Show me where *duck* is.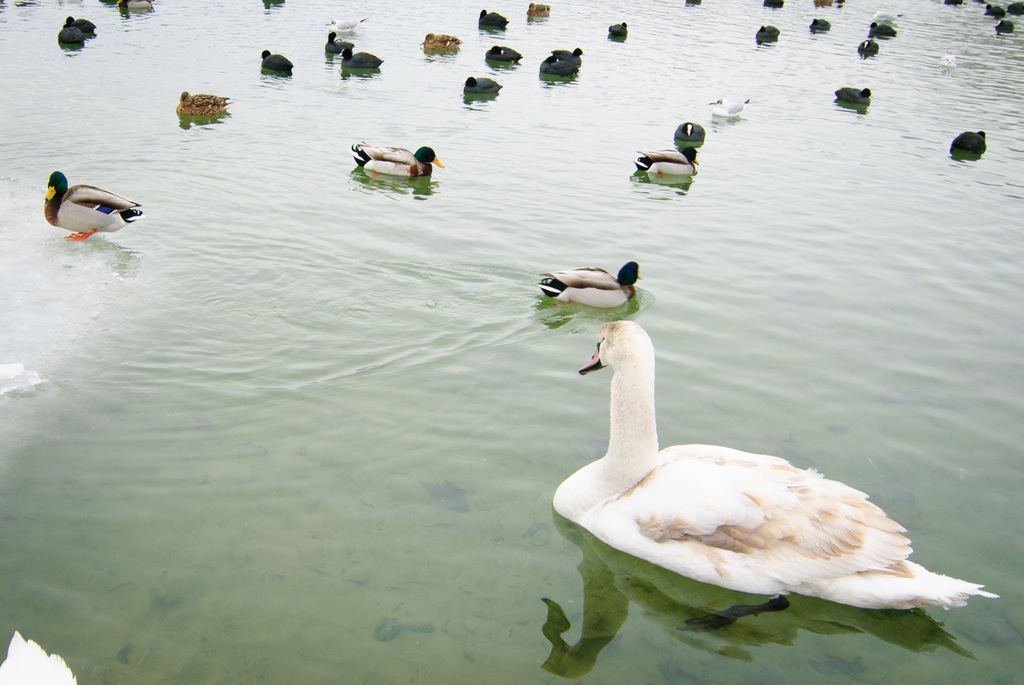
*duck* is at (829,90,870,106).
